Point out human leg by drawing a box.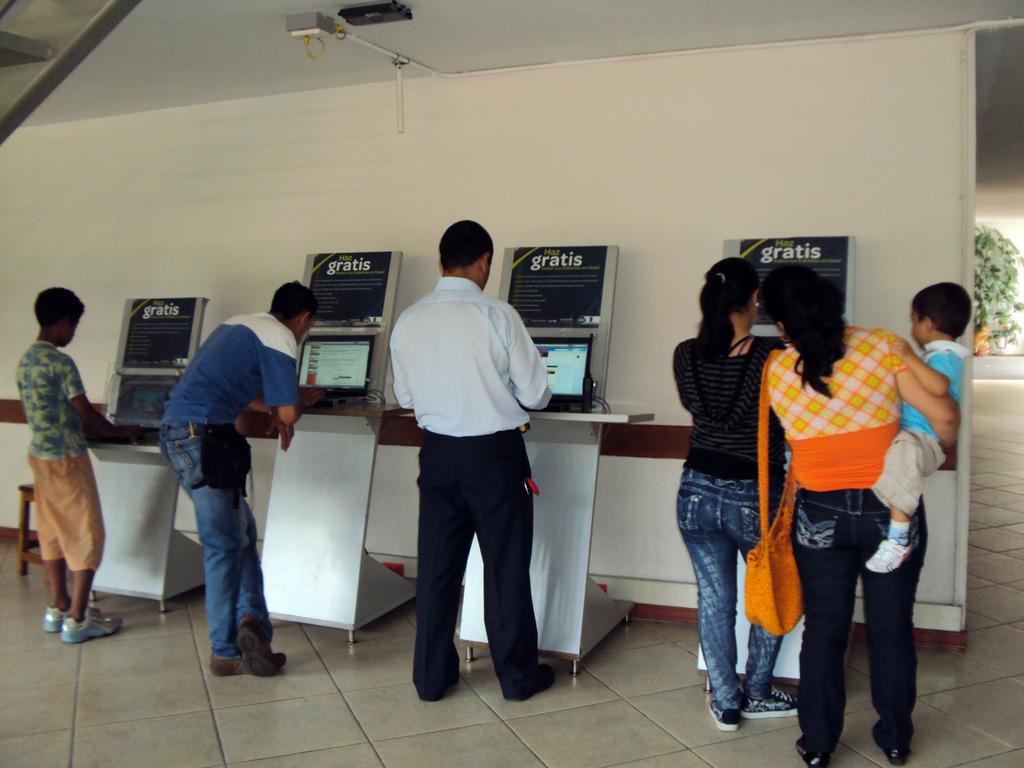
bbox(789, 485, 861, 767).
